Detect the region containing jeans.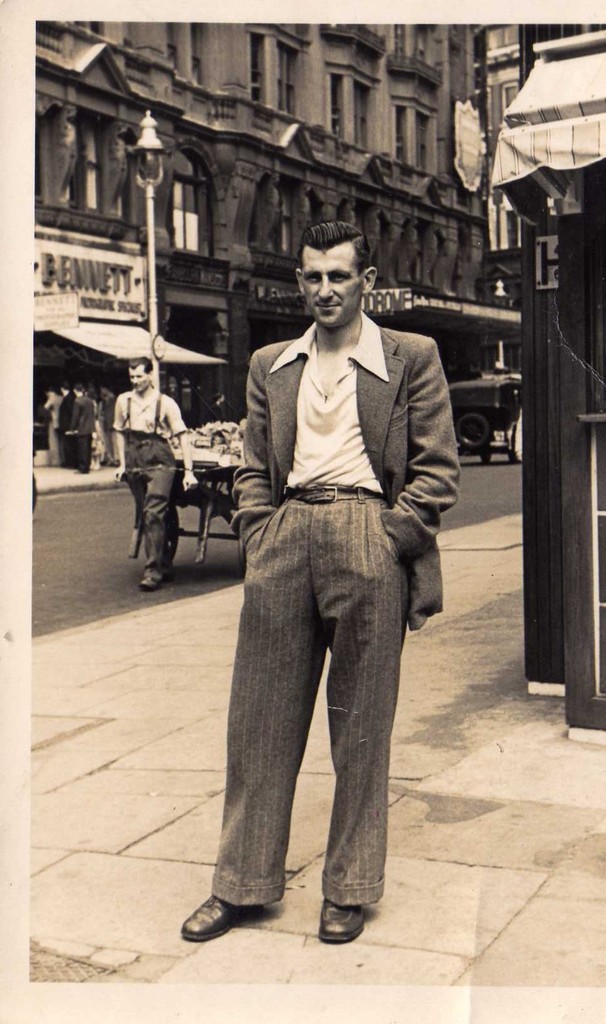
x1=198, y1=498, x2=422, y2=929.
